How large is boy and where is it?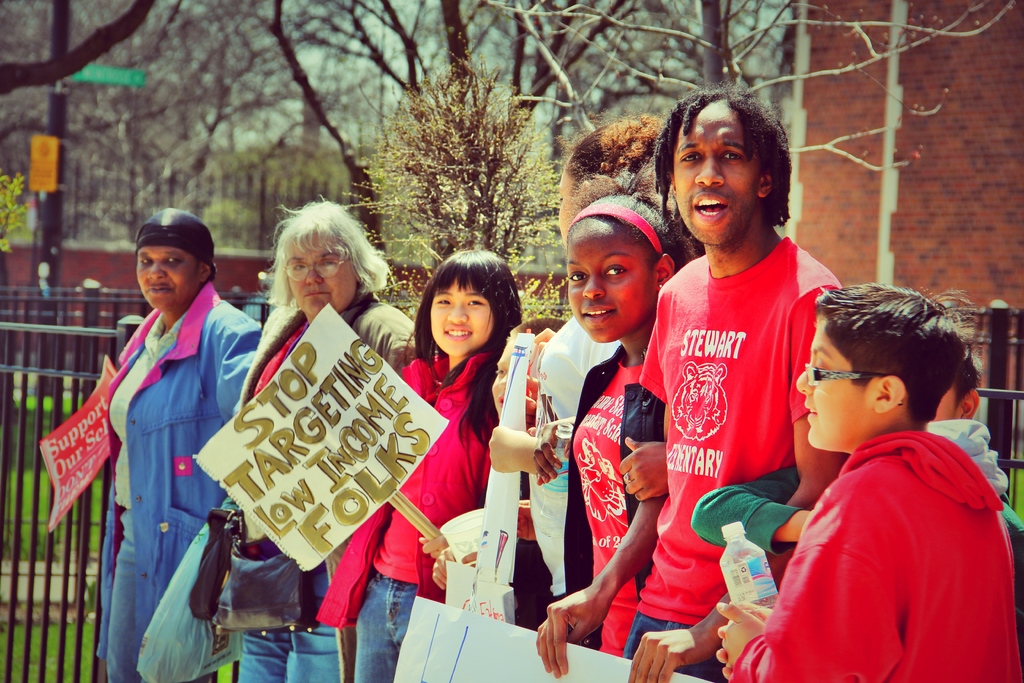
Bounding box: 714, 274, 1023, 682.
